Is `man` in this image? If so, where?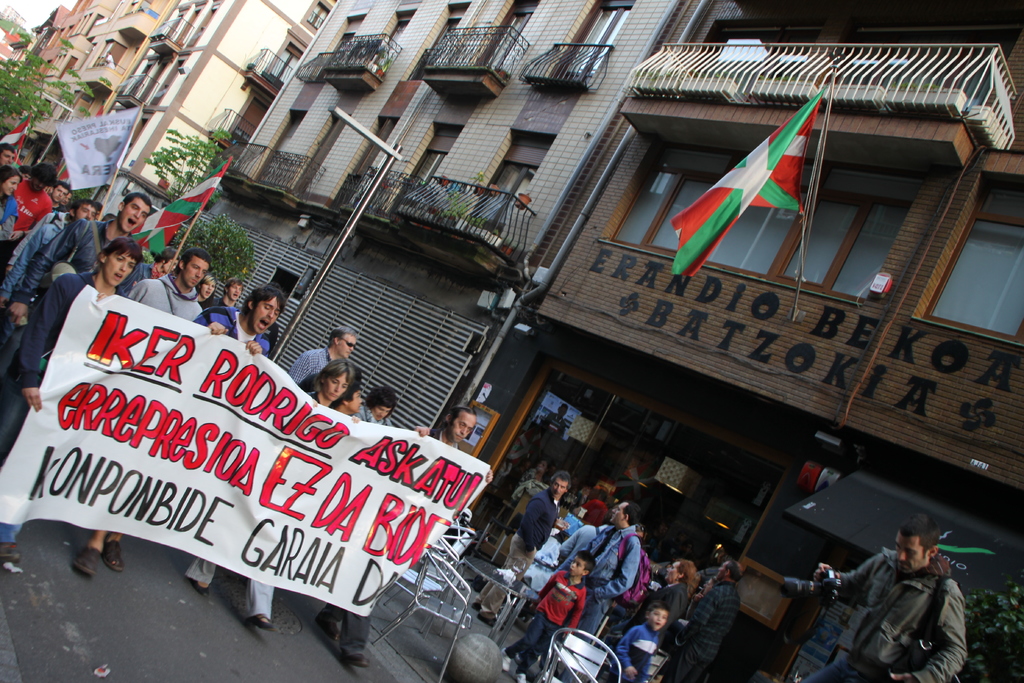
Yes, at pyautogui.locateOnScreen(467, 470, 570, 626).
